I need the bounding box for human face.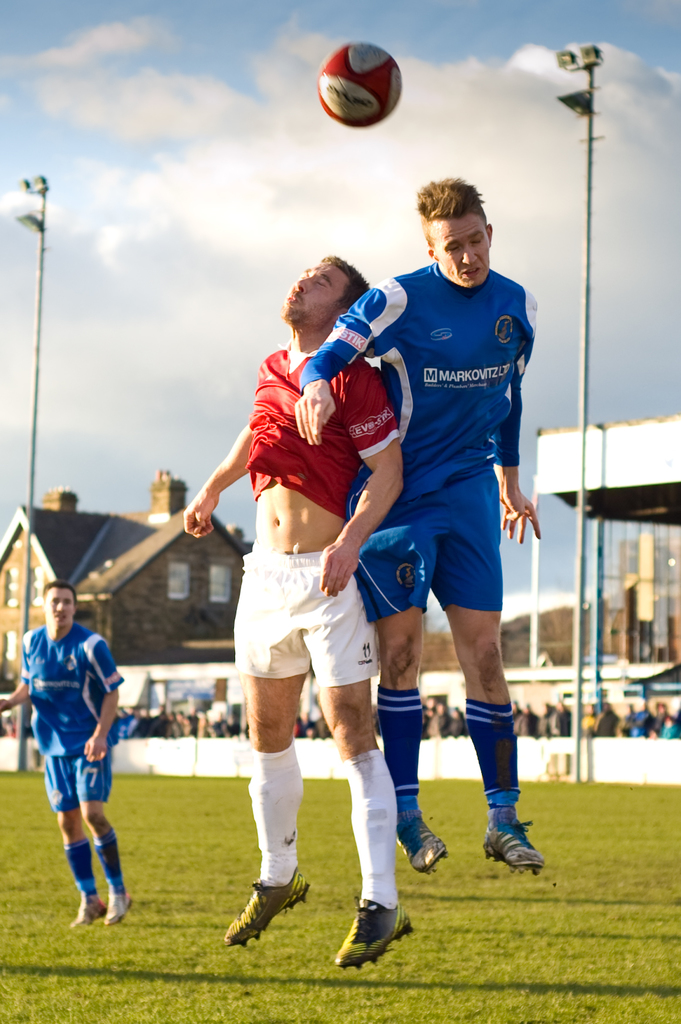
Here it is: x1=47, y1=582, x2=73, y2=627.
